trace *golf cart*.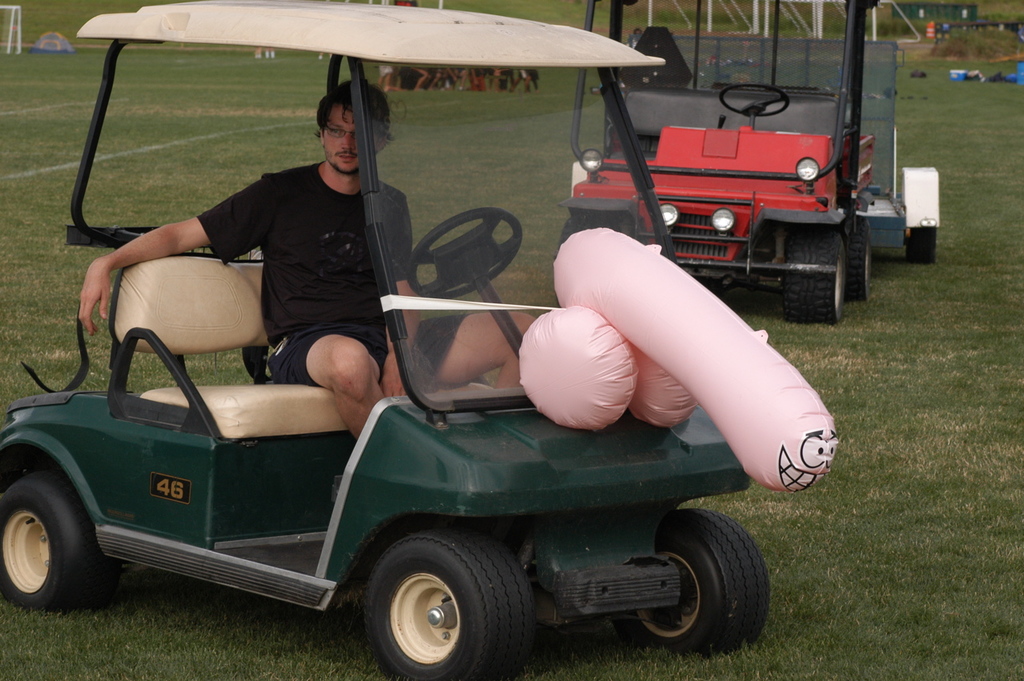
Traced to crop(0, 0, 772, 679).
